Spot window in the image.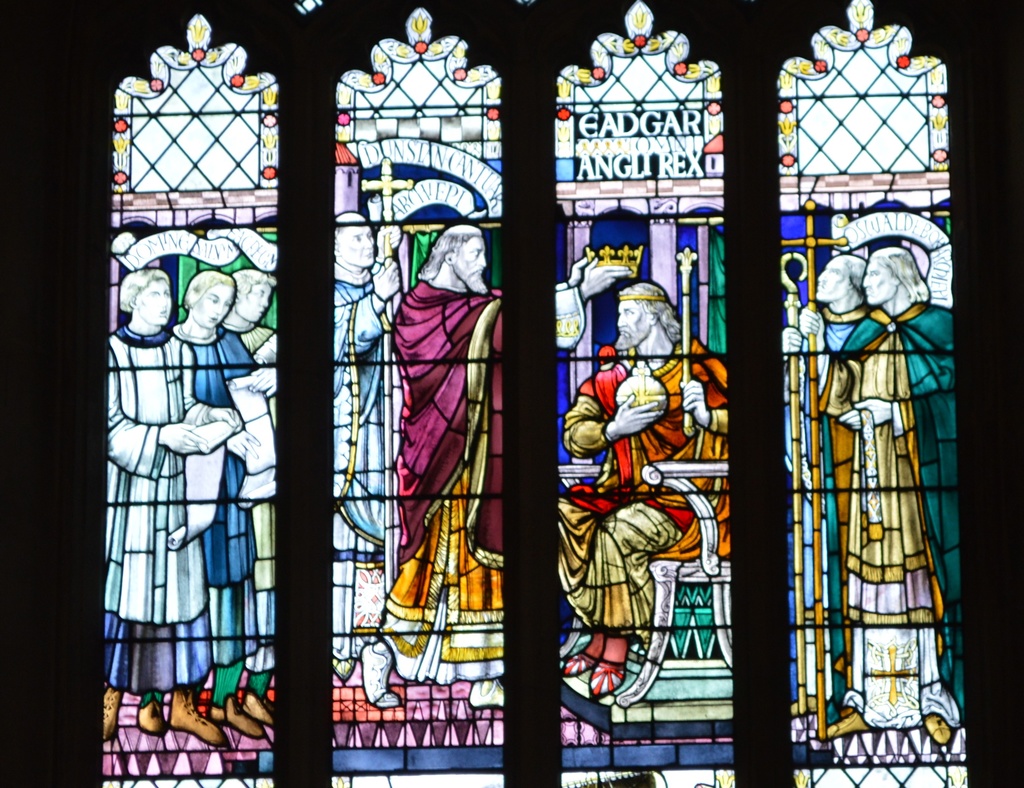
window found at bbox=(332, 0, 507, 787).
